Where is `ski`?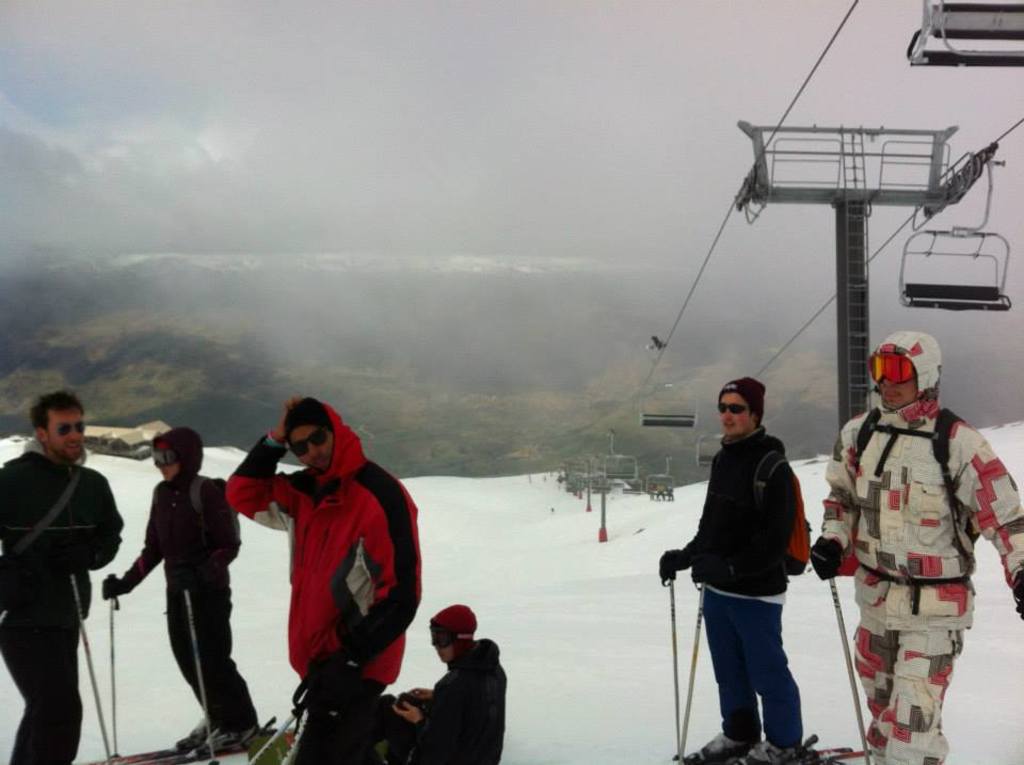
left=94, top=710, right=289, bottom=764.
